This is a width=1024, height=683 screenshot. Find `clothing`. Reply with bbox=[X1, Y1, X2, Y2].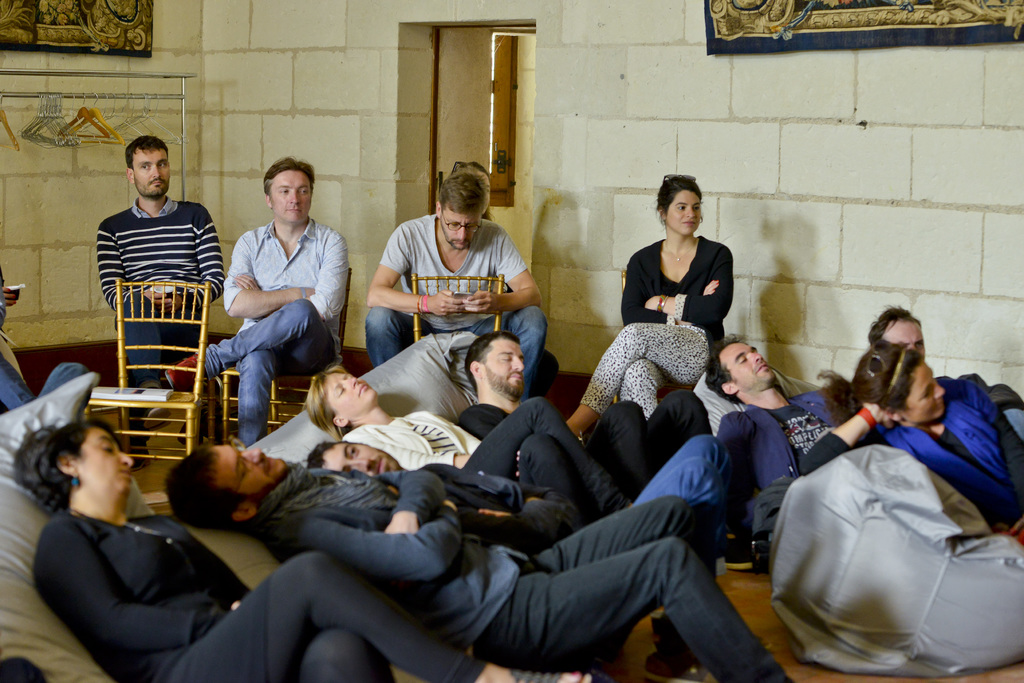
bbox=[458, 387, 640, 444].
